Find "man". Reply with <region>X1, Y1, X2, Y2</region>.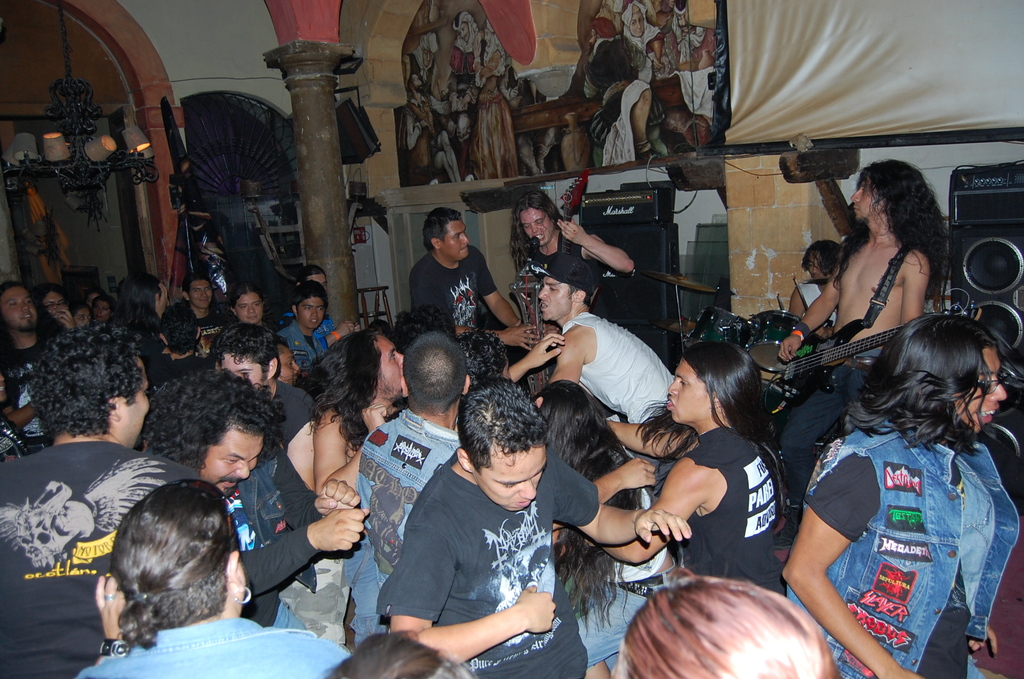
<region>0, 281, 54, 458</region>.
